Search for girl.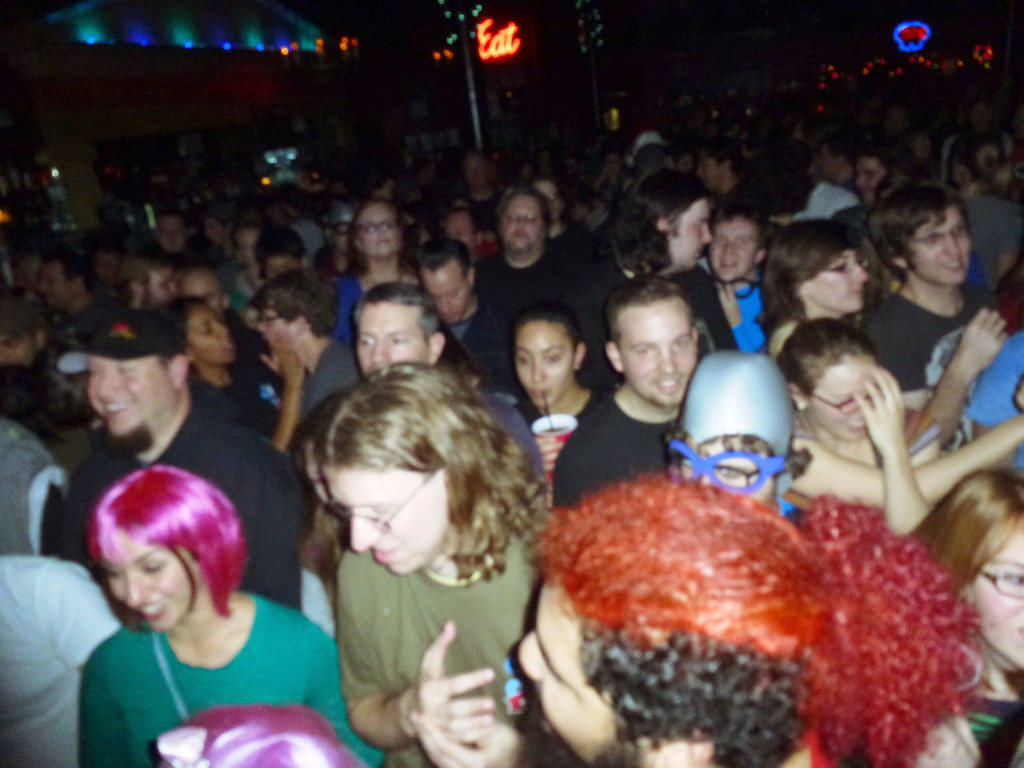
Found at x1=904 y1=474 x2=1023 y2=767.
